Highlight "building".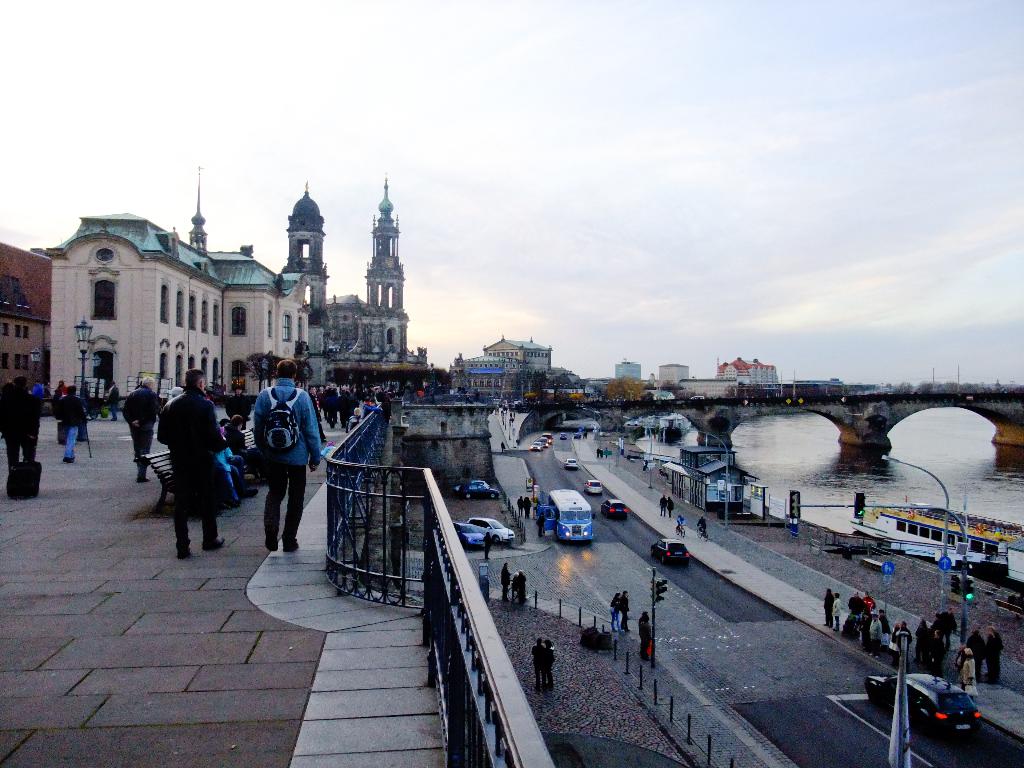
Highlighted region: <box>0,241,51,389</box>.
